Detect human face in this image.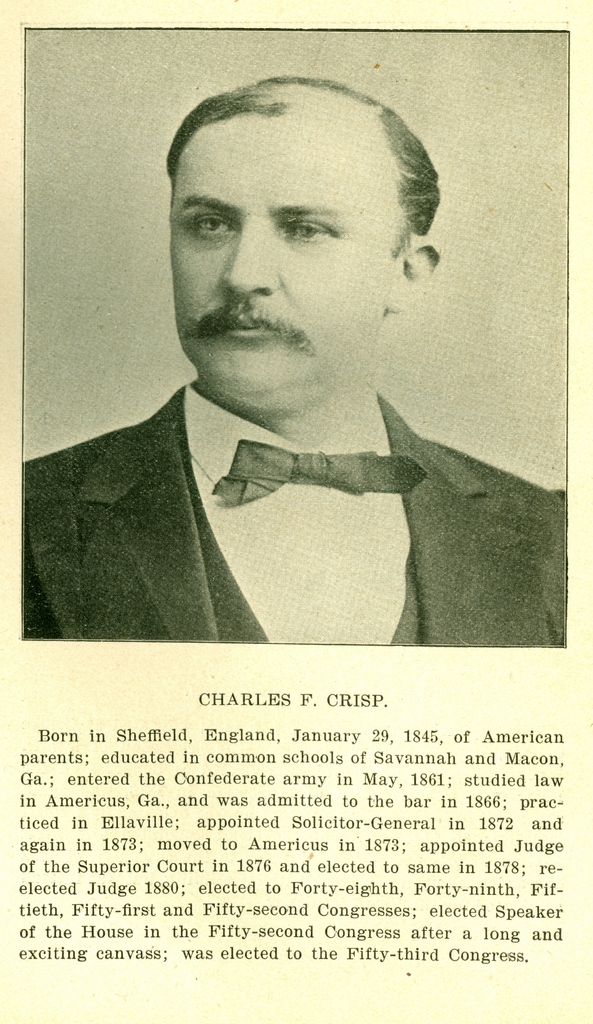
Detection: locate(165, 113, 391, 406).
